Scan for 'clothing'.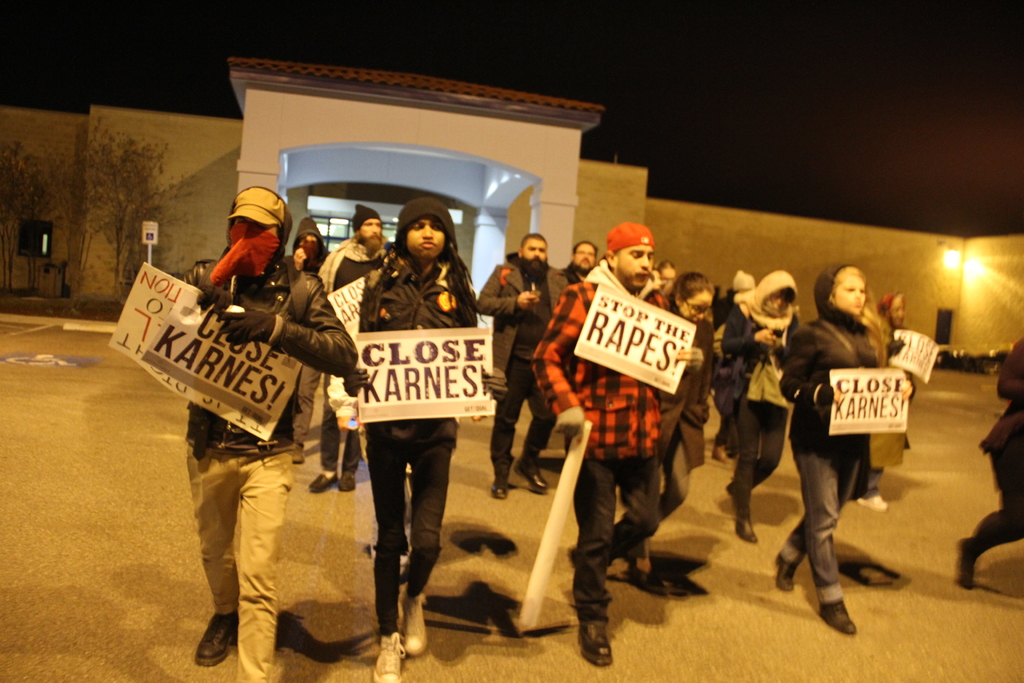
Scan result: region(556, 266, 588, 309).
